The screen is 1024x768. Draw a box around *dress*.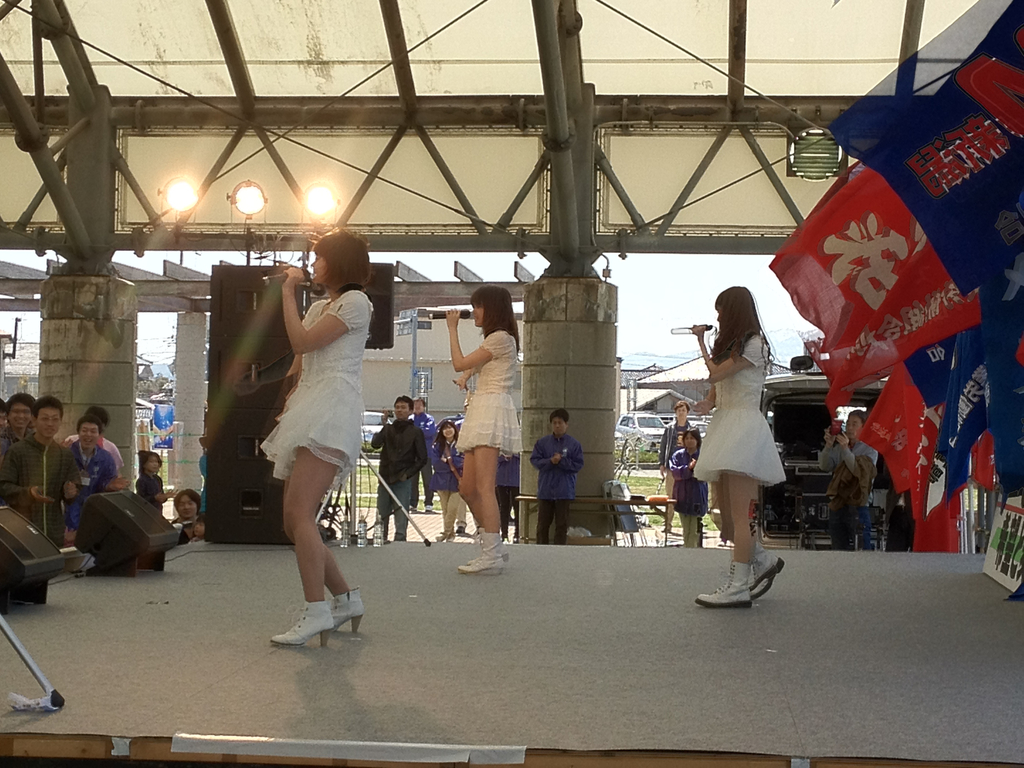
<box>454,330,525,461</box>.
